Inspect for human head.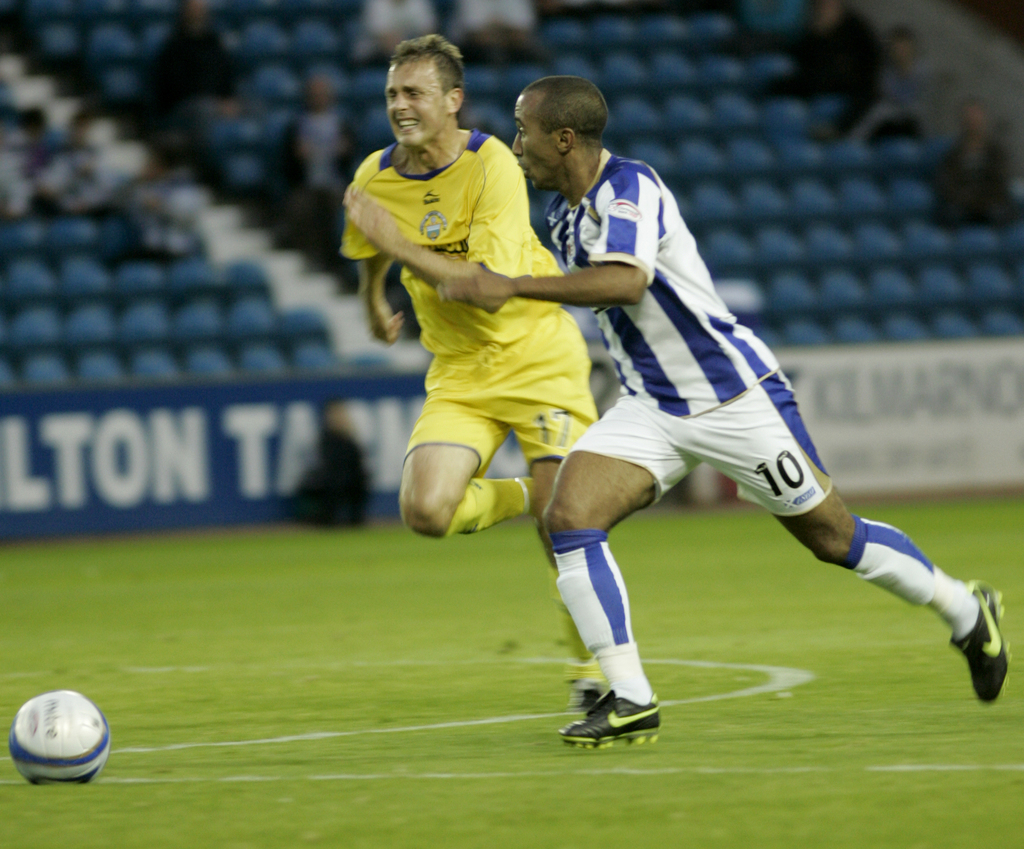
Inspection: <box>182,0,204,24</box>.
